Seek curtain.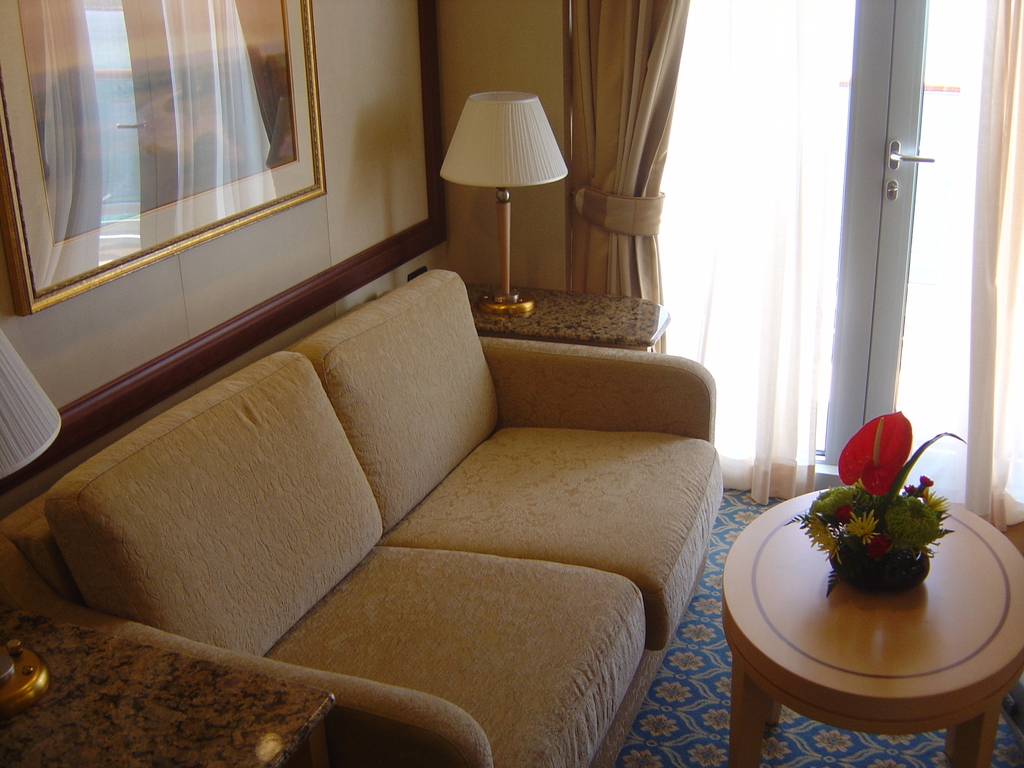
x1=568 y1=0 x2=690 y2=353.
